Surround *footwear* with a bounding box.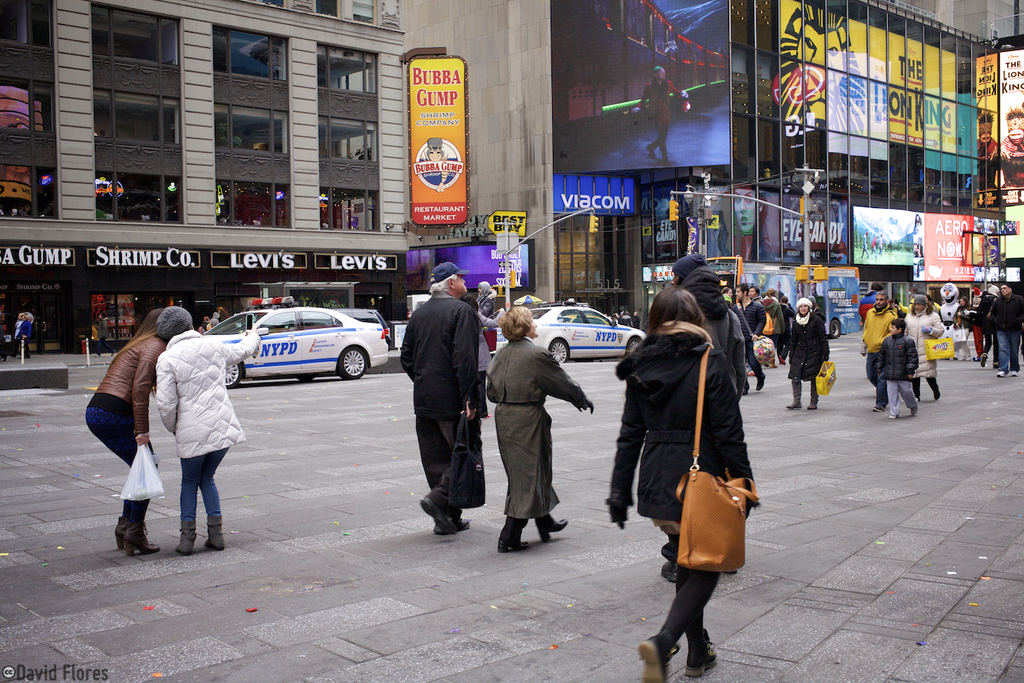
box(497, 539, 529, 553).
